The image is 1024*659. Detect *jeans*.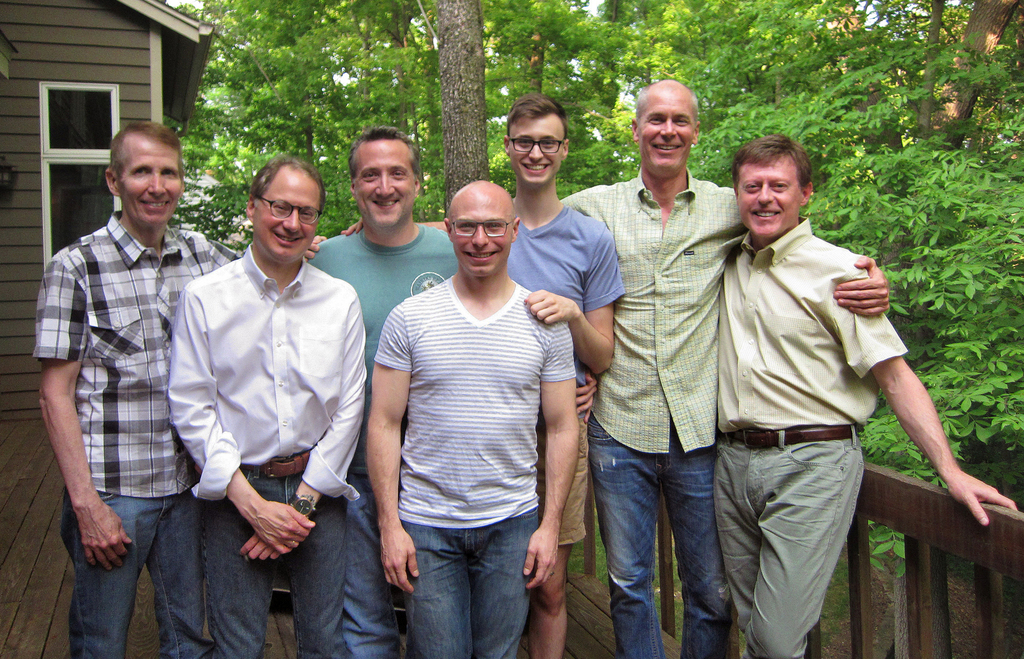
Detection: Rect(60, 484, 206, 658).
